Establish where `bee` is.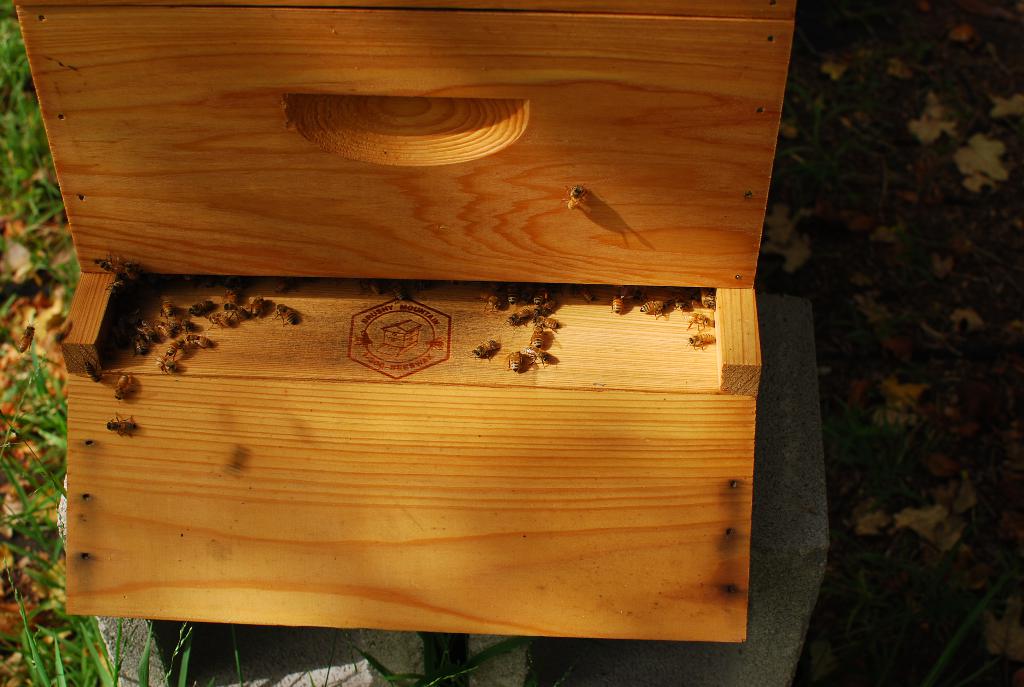
Established at detection(86, 359, 97, 380).
